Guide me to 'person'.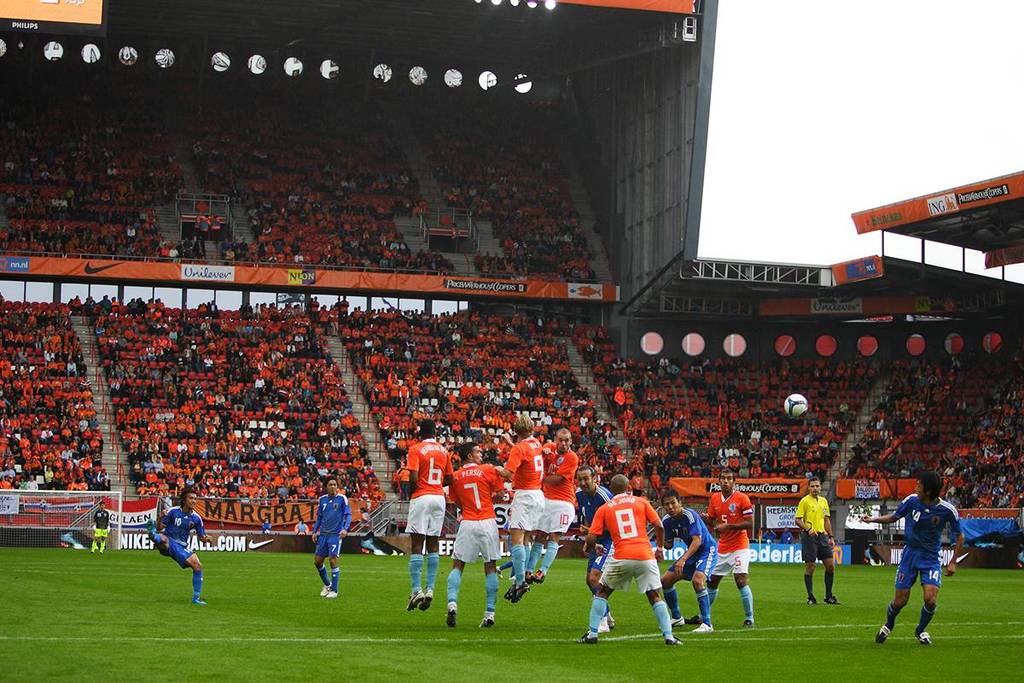
Guidance: [x1=671, y1=415, x2=684, y2=436].
